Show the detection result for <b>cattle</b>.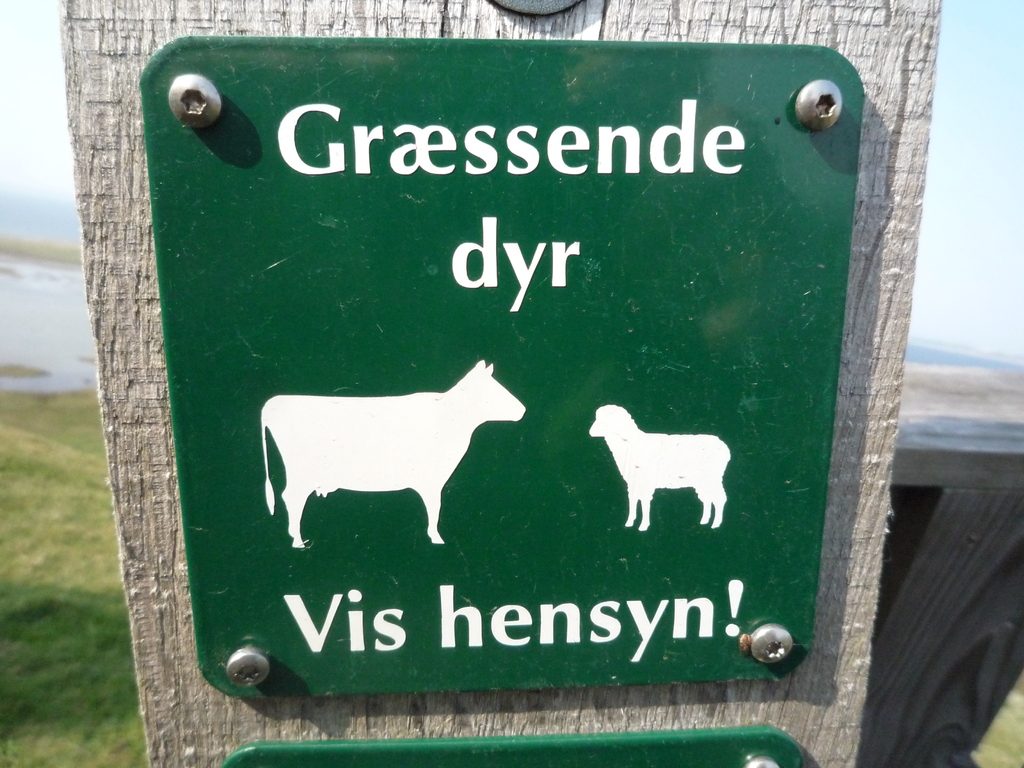
588:403:731:532.
